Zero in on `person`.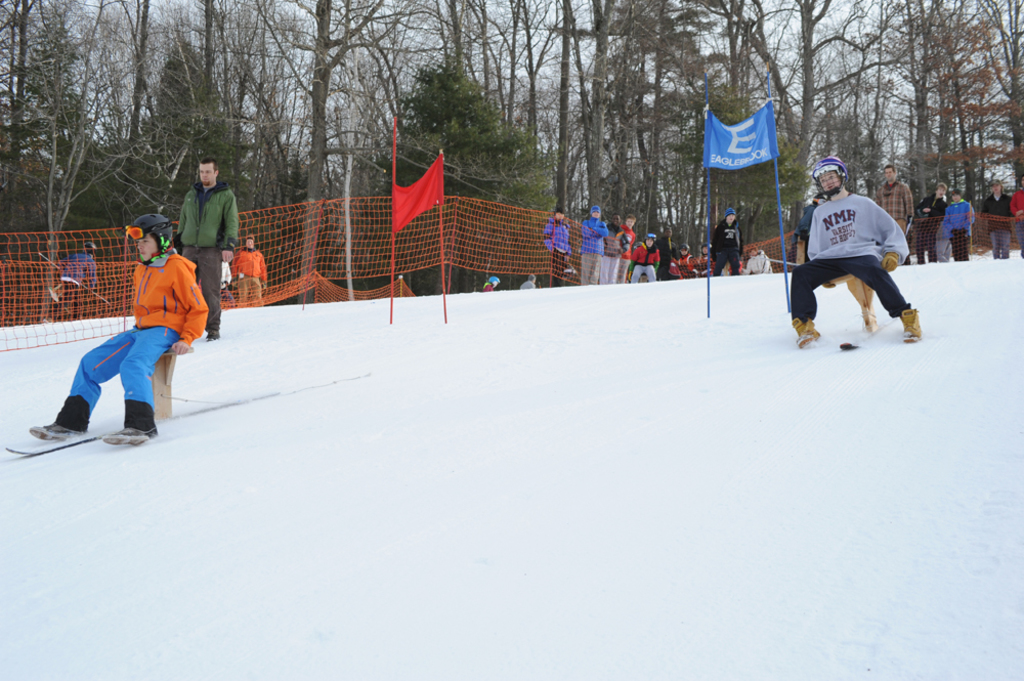
Zeroed in: BBox(693, 241, 719, 280).
